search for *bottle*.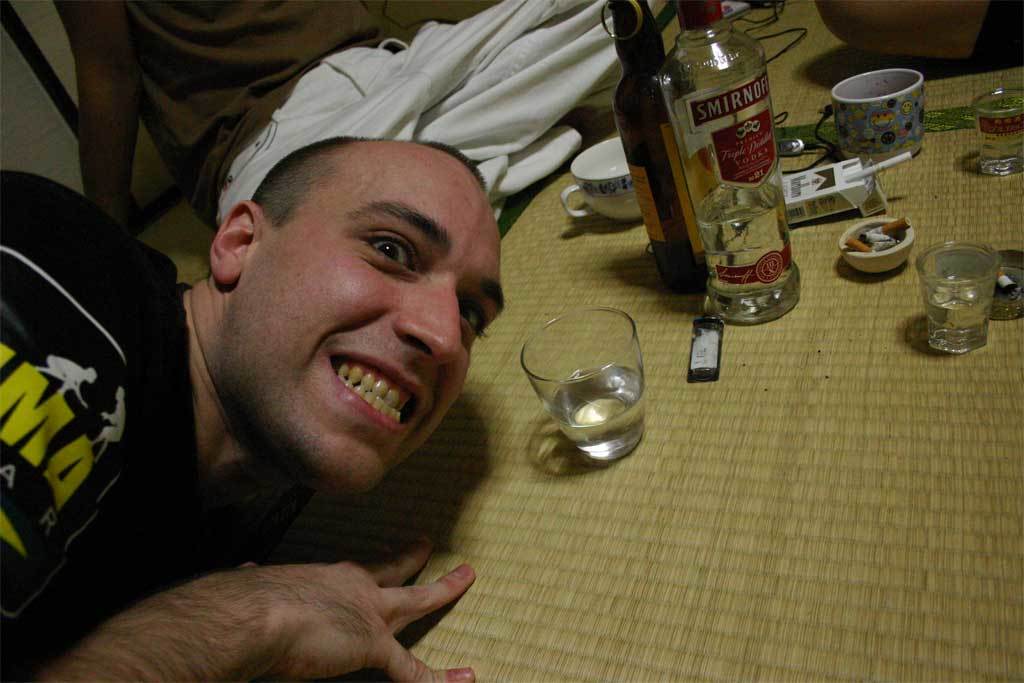
Found at crop(661, 0, 812, 339).
